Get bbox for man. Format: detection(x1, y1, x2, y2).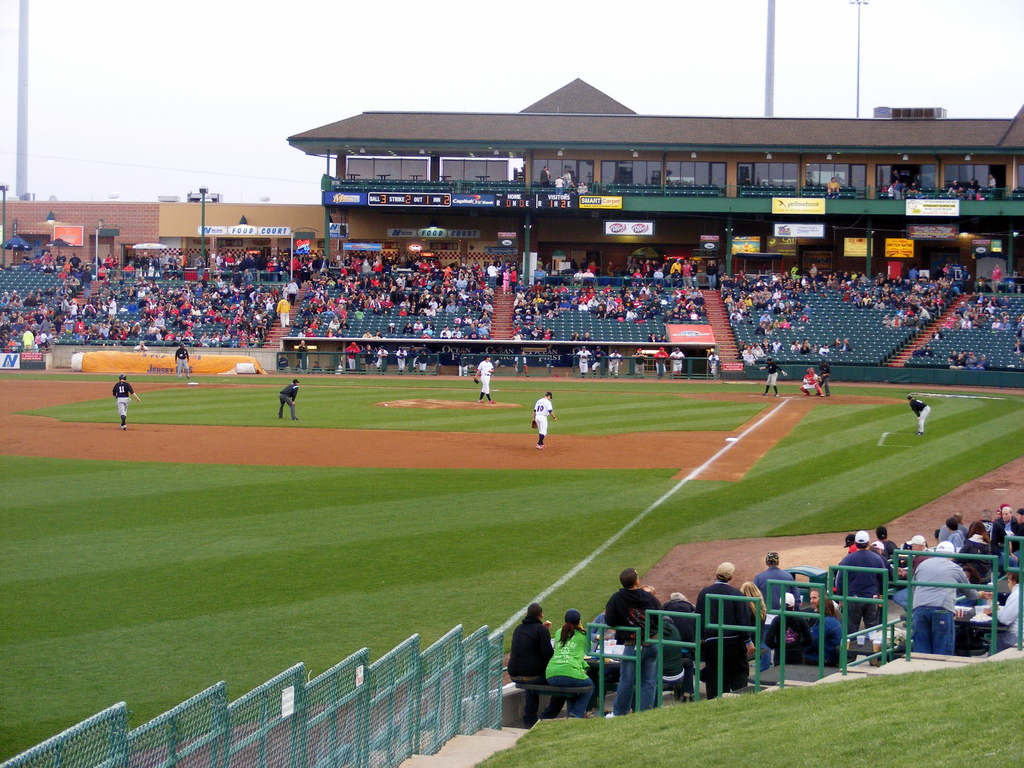
detection(460, 351, 470, 376).
